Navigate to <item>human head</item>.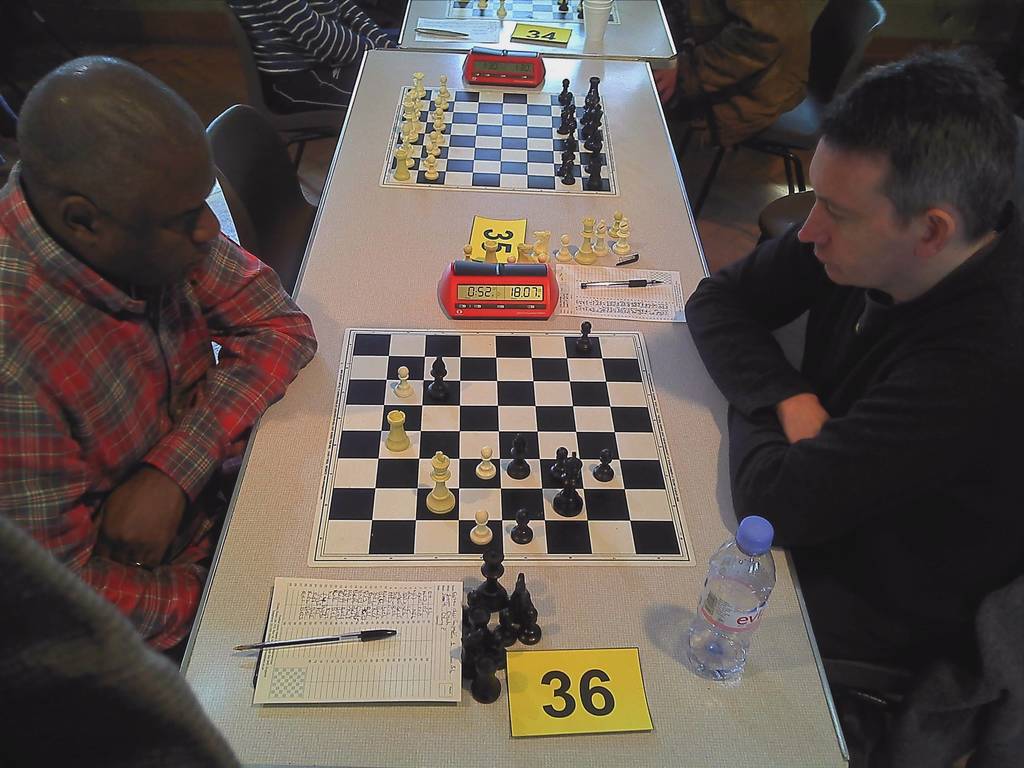
Navigation target: <bbox>751, 27, 1013, 277</bbox>.
